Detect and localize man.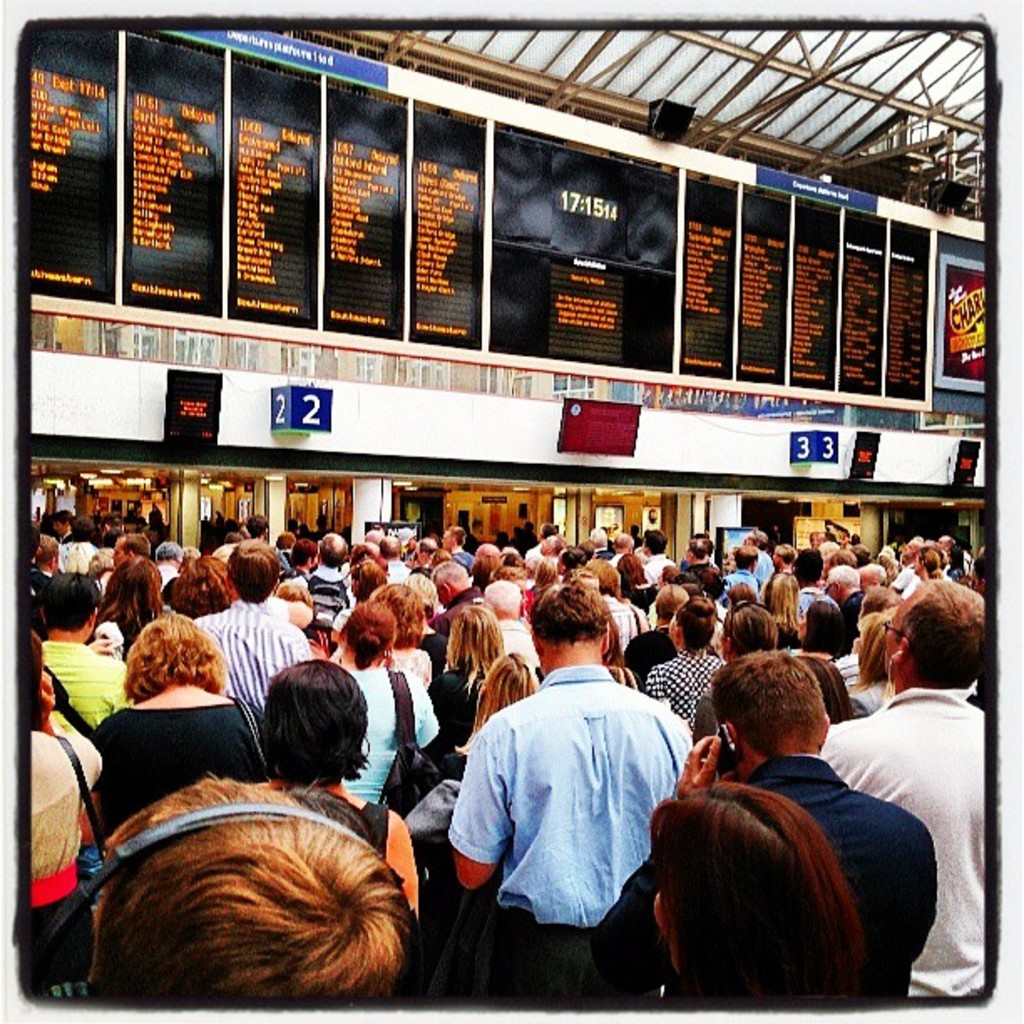
Localized at [42,571,122,723].
